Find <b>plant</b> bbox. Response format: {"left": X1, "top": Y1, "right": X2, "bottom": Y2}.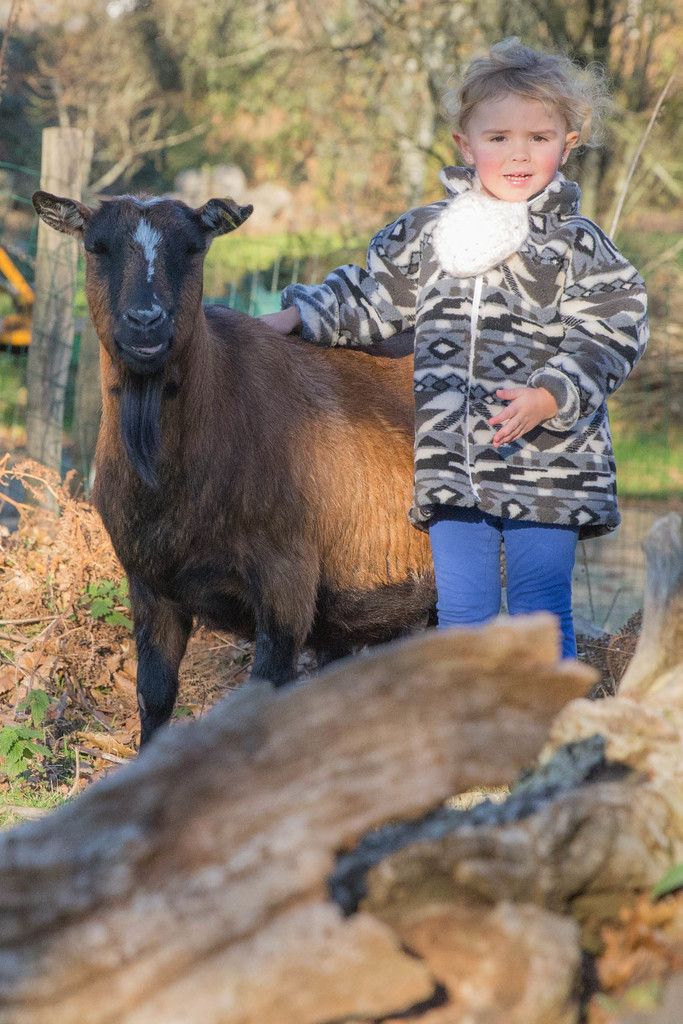
{"left": 592, "top": 207, "right": 682, "bottom": 536}.
